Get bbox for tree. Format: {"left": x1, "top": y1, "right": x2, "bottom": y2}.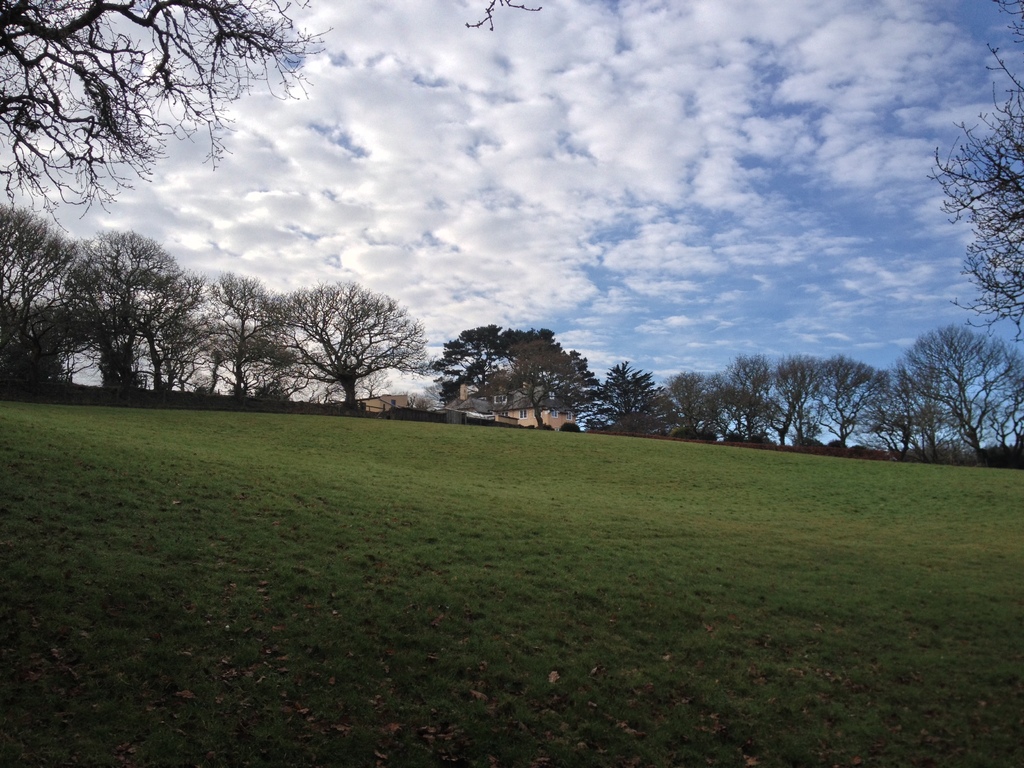
{"left": 0, "top": 0, "right": 337, "bottom": 233}.
